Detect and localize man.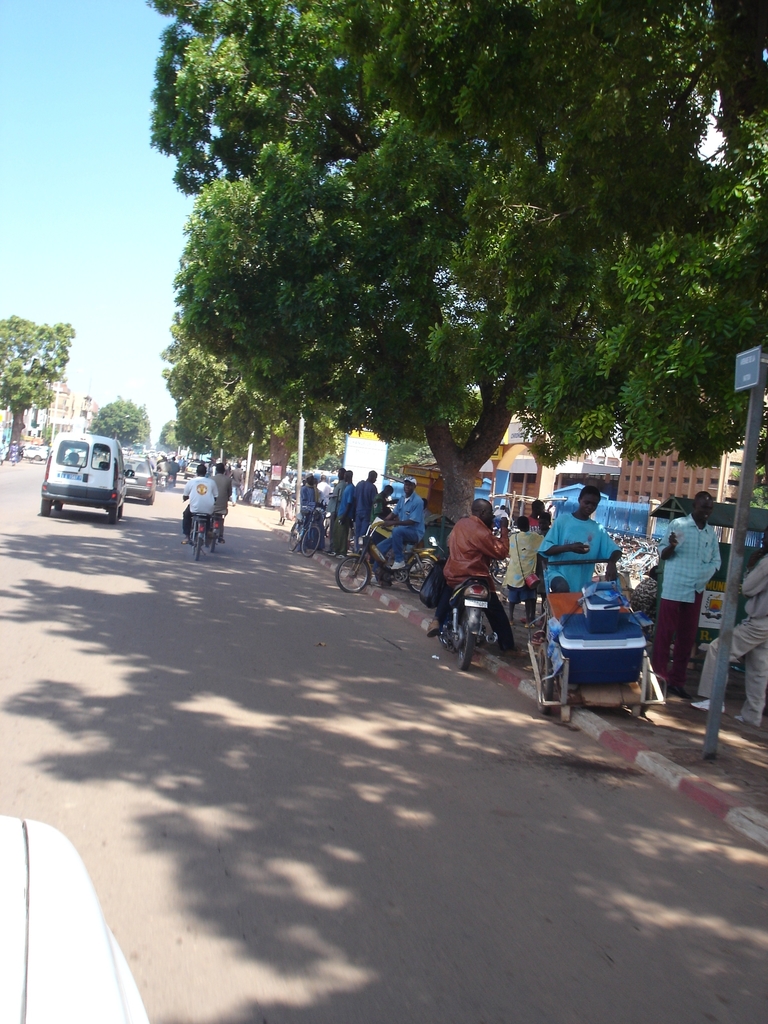
Localized at Rect(371, 483, 399, 561).
